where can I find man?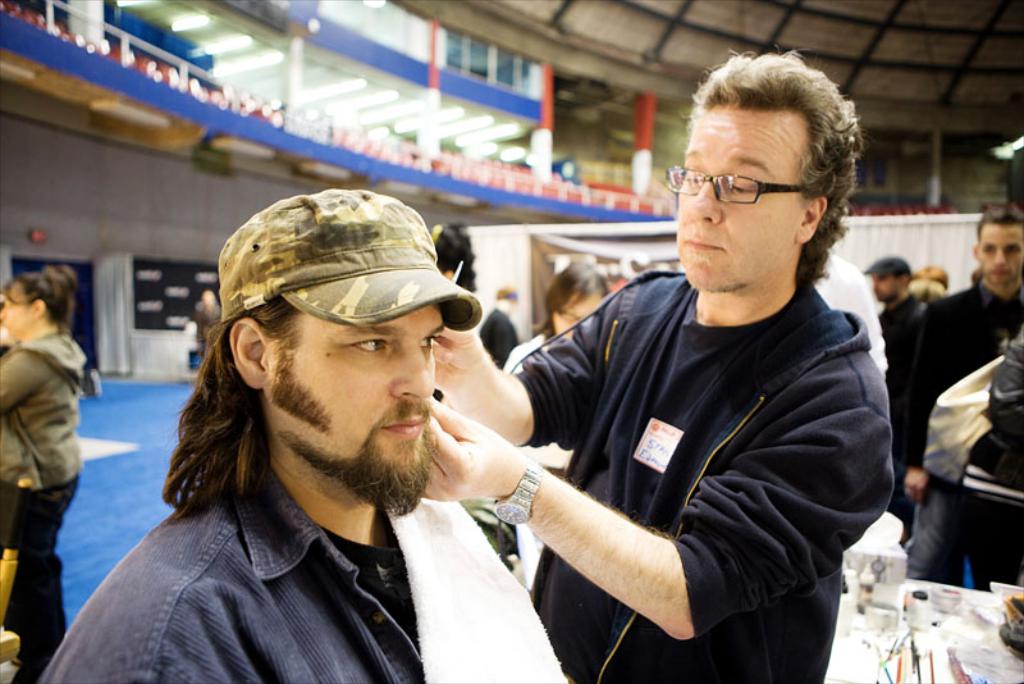
You can find it at [left=893, top=204, right=1023, bottom=583].
